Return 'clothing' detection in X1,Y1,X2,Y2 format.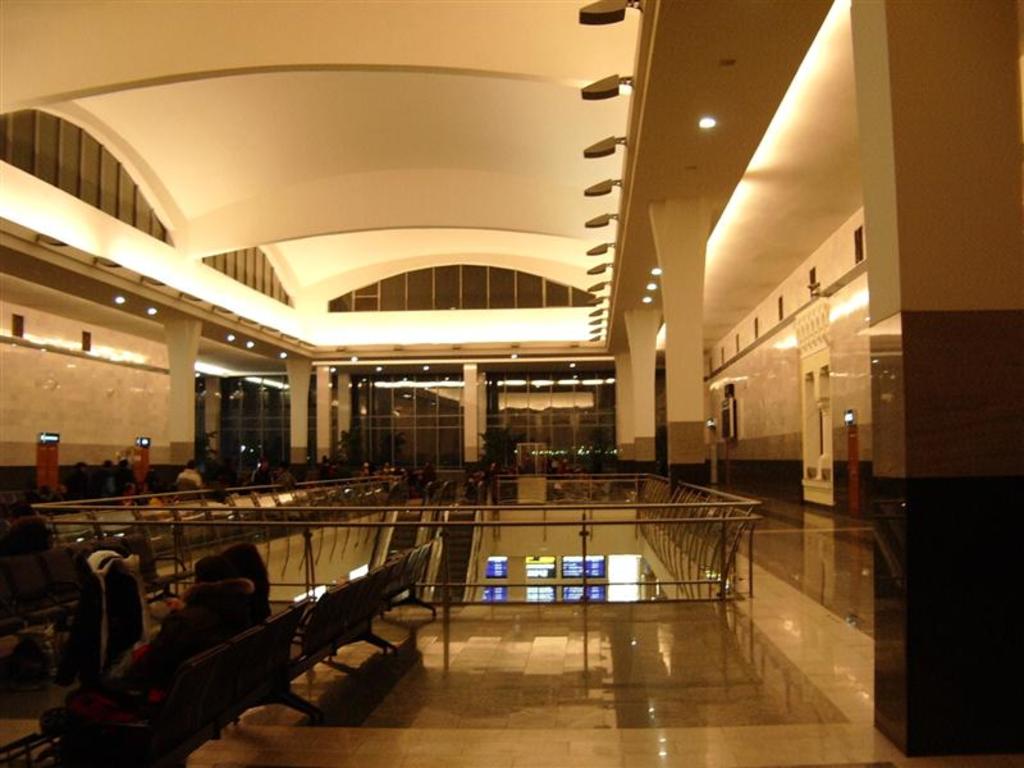
175,467,202,485.
